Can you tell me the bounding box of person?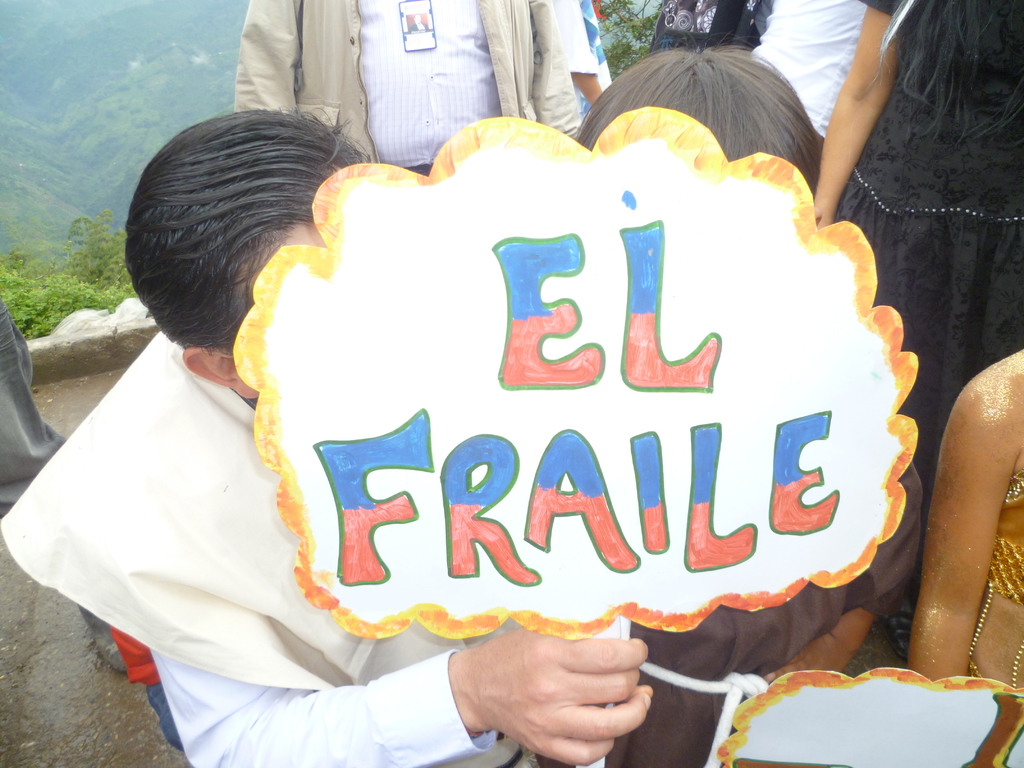
crop(0, 106, 653, 767).
